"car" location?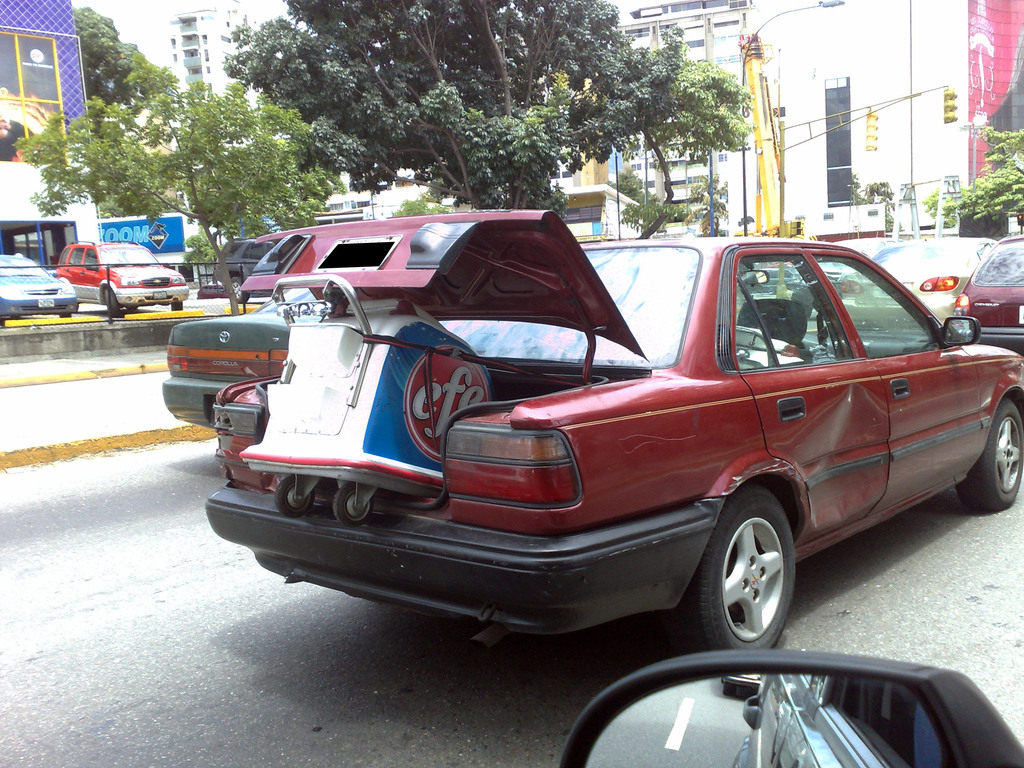
842, 225, 981, 333
